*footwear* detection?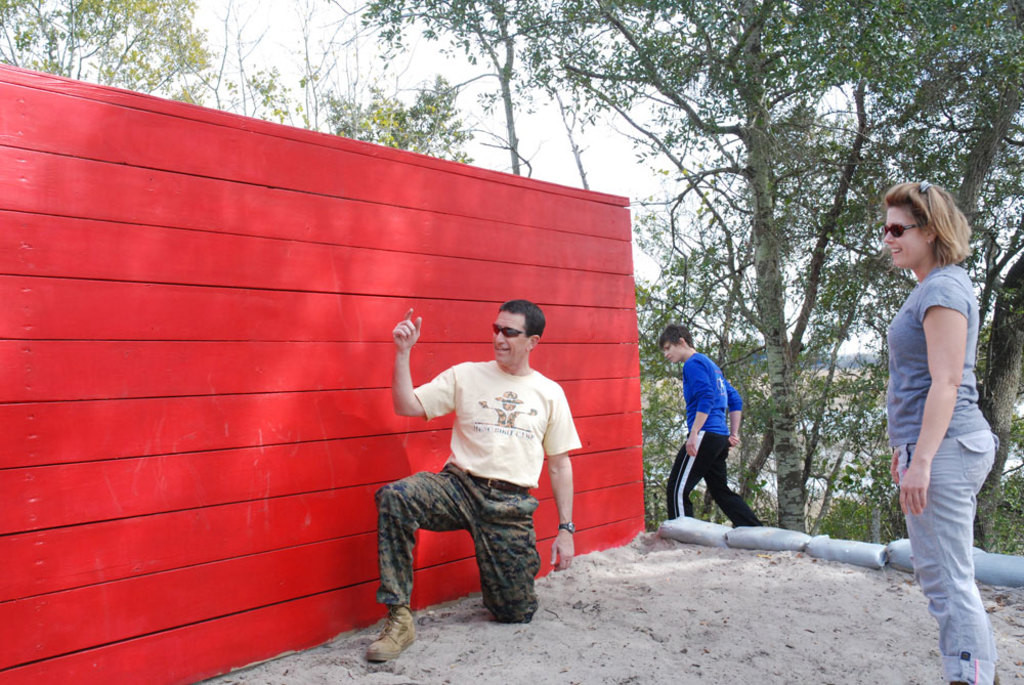
(365,604,423,660)
